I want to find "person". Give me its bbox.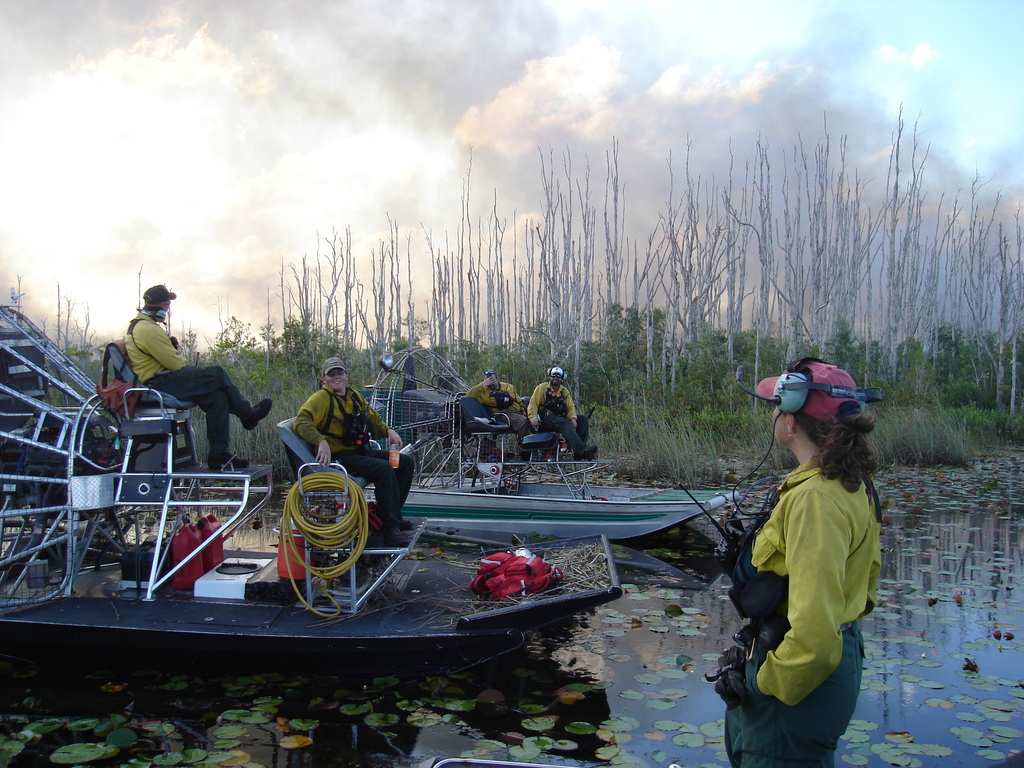
<bbox>292, 357, 415, 545</bbox>.
